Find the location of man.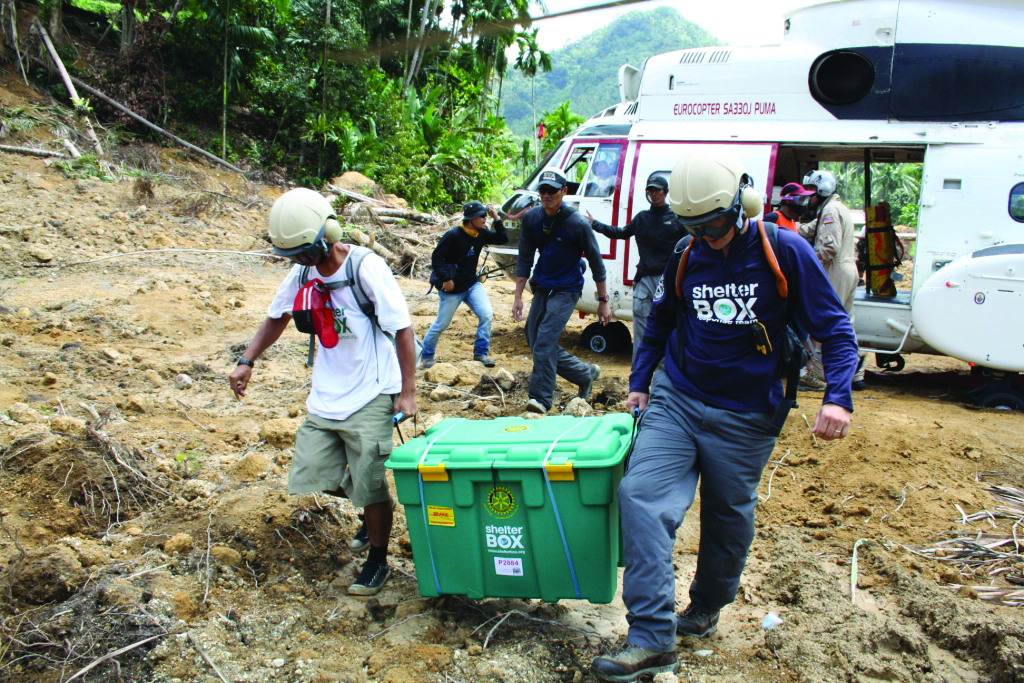
Location: box=[419, 201, 504, 372].
